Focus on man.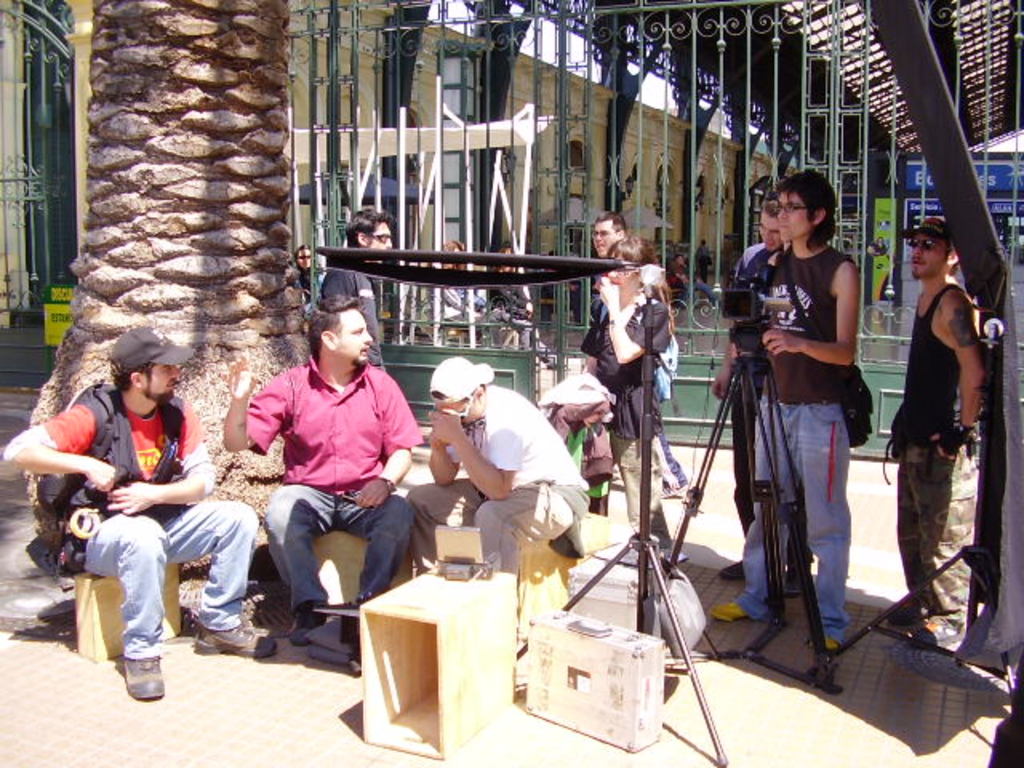
Focused at 309/205/413/381.
